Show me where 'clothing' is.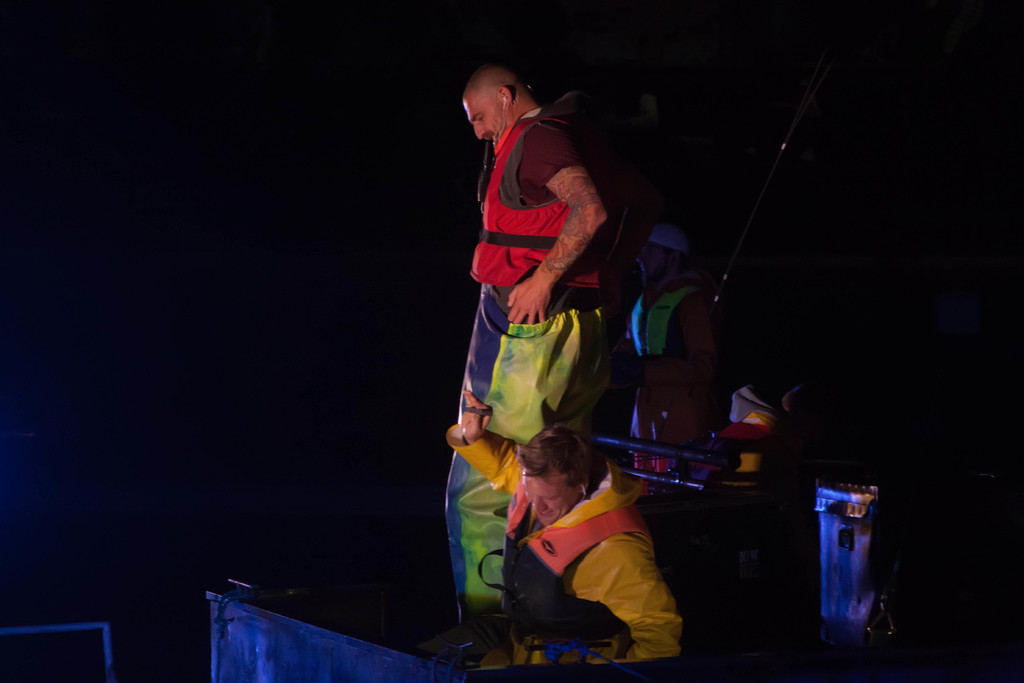
'clothing' is at crop(447, 425, 679, 662).
